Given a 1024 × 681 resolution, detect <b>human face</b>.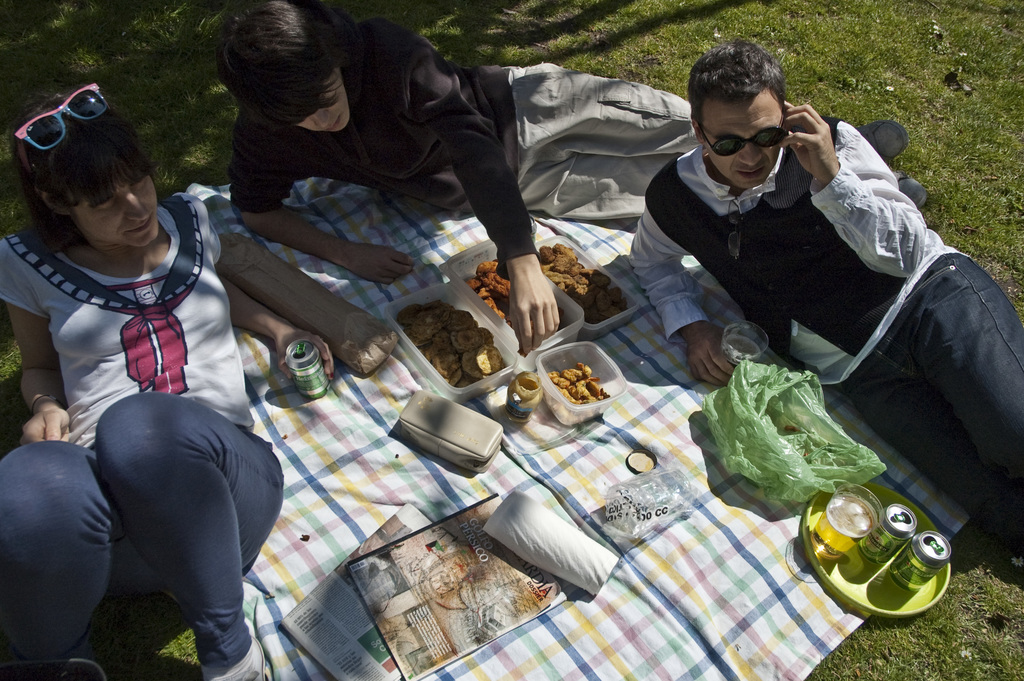
69, 172, 160, 249.
